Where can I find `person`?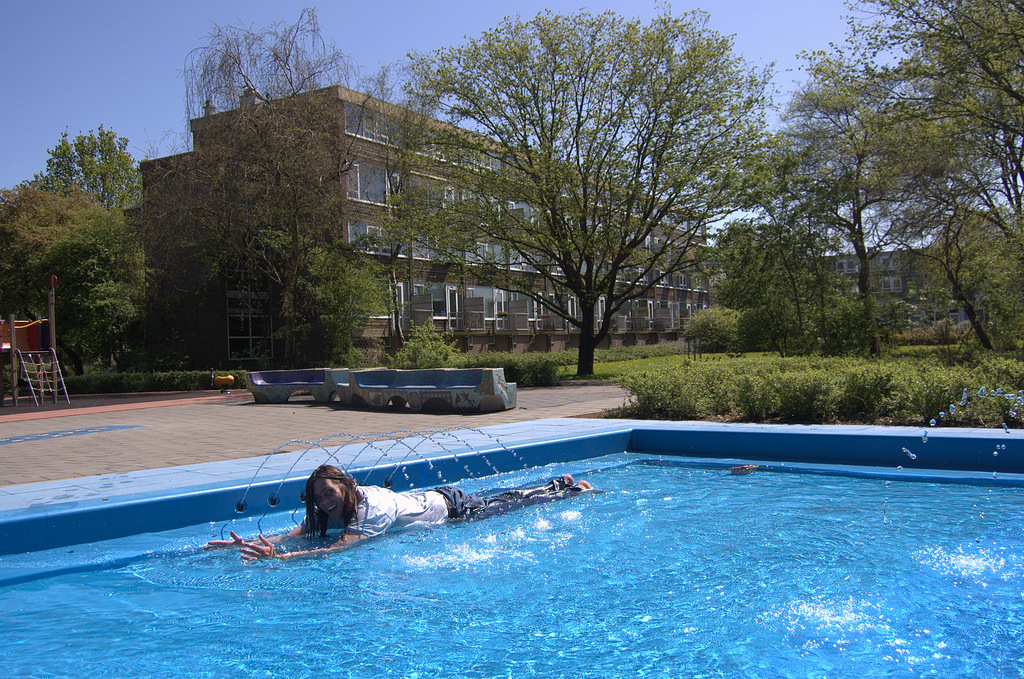
You can find it at pyautogui.locateOnScreen(202, 463, 599, 566).
